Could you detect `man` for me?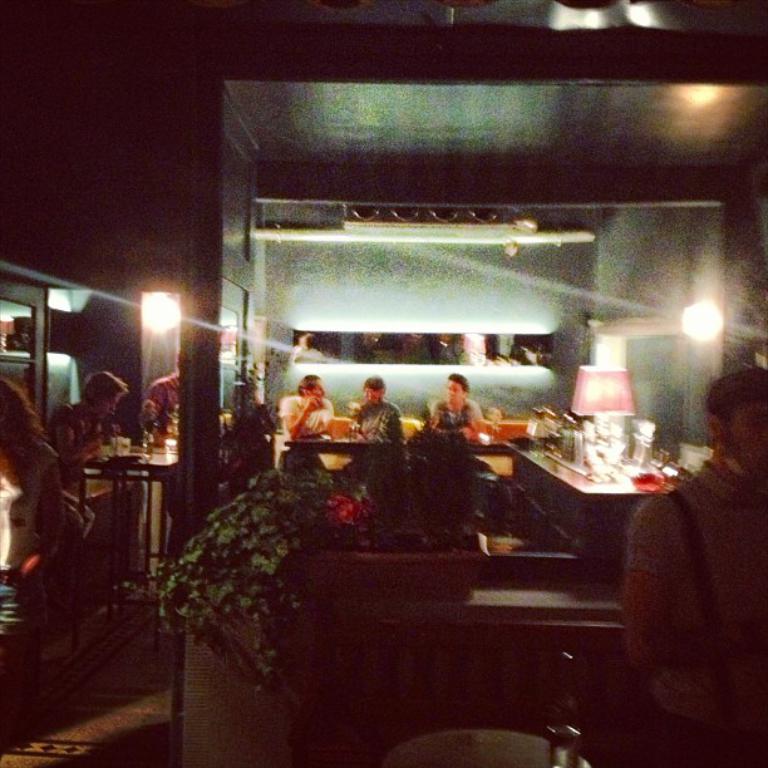
Detection result: [280, 373, 338, 438].
